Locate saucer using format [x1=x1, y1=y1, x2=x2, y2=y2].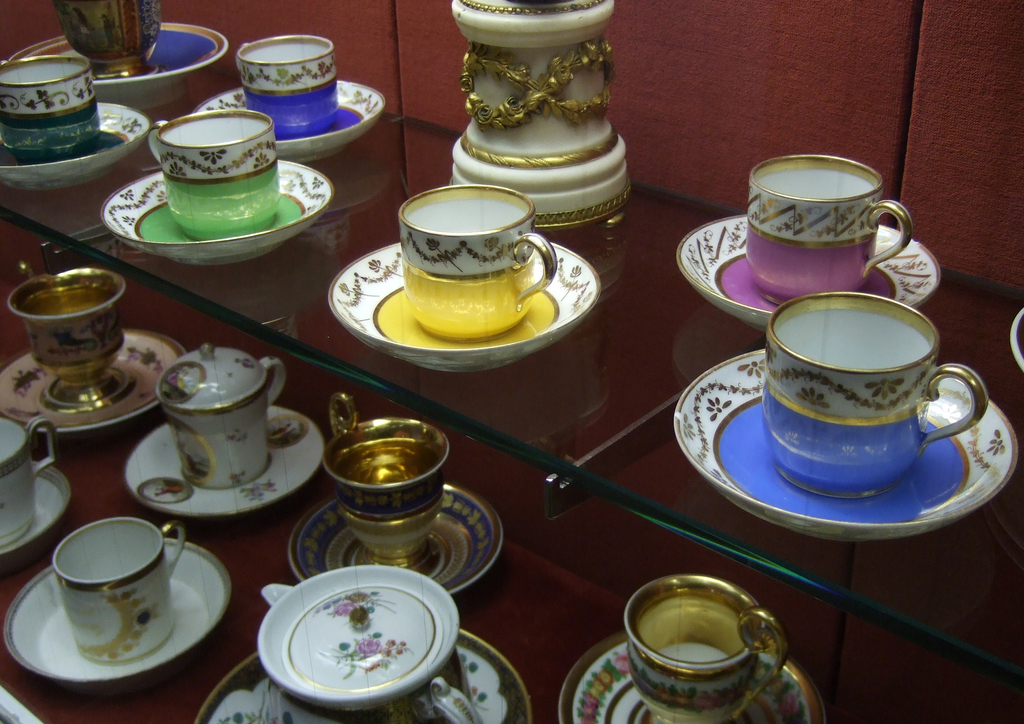
[x1=674, y1=211, x2=944, y2=332].
